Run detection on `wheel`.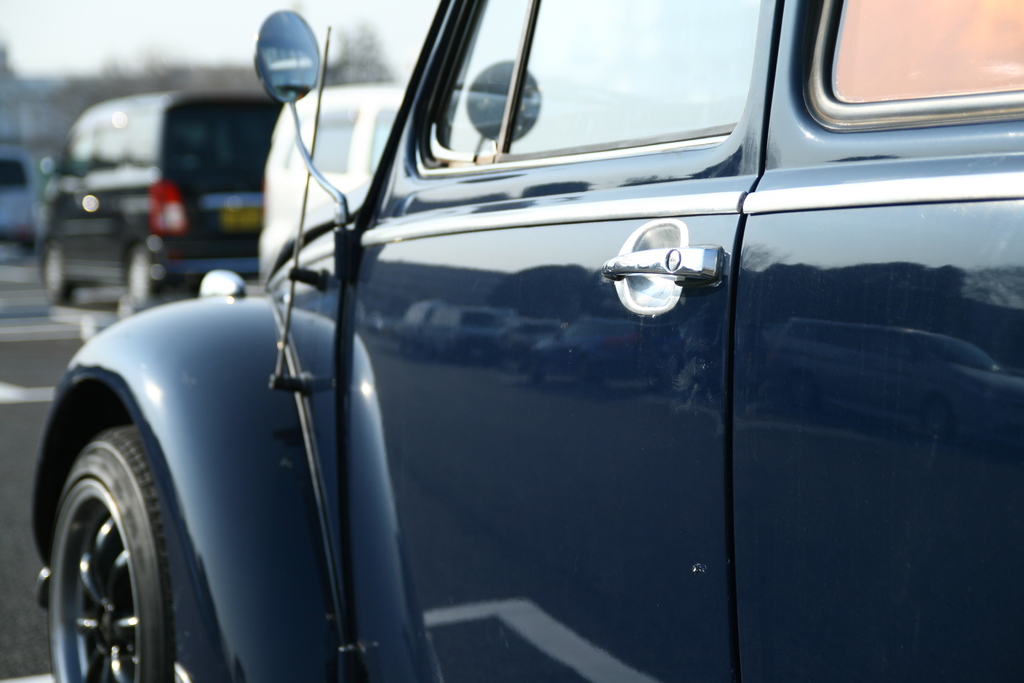
Result: 42, 420, 177, 682.
